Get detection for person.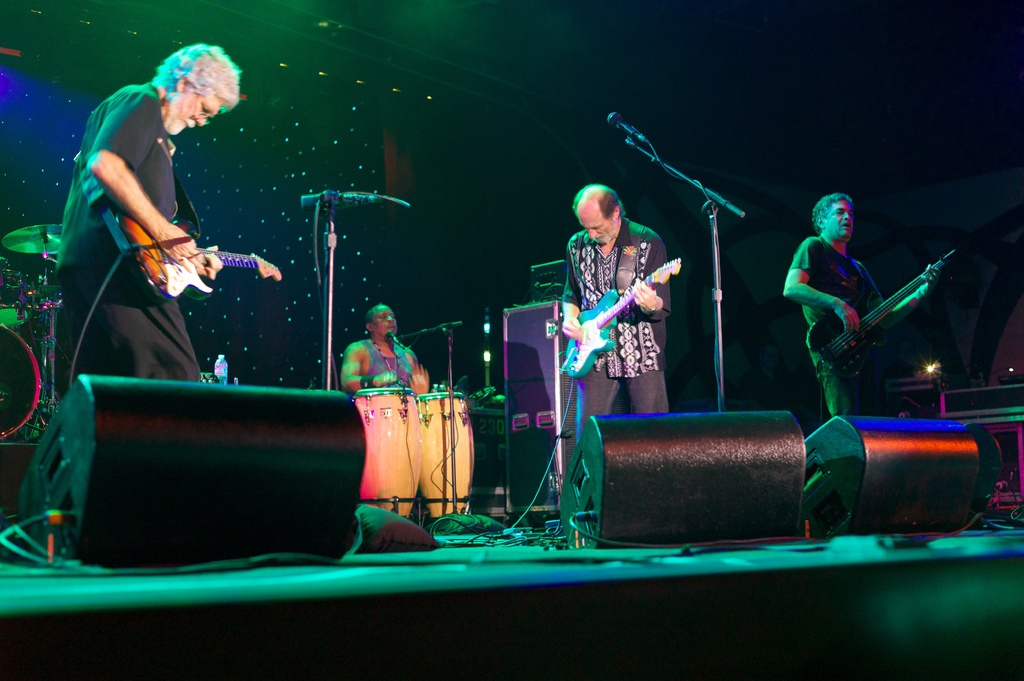
Detection: [x1=779, y1=188, x2=943, y2=421].
